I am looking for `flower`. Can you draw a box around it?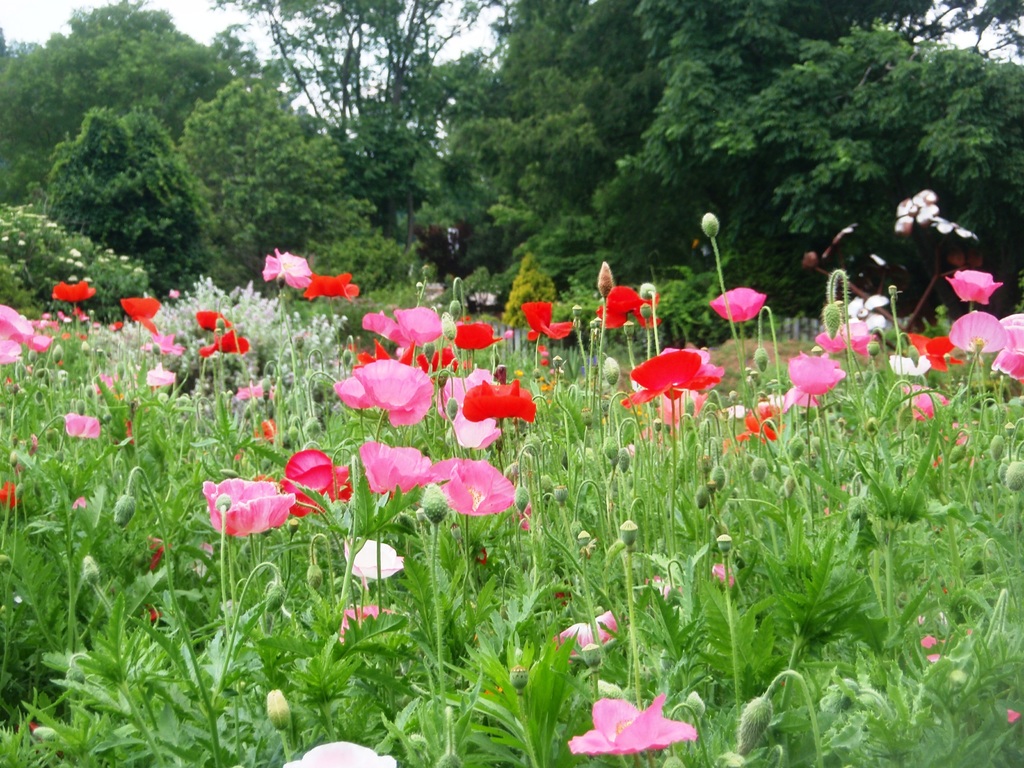
Sure, the bounding box is pyautogui.locateOnScreen(458, 378, 531, 420).
